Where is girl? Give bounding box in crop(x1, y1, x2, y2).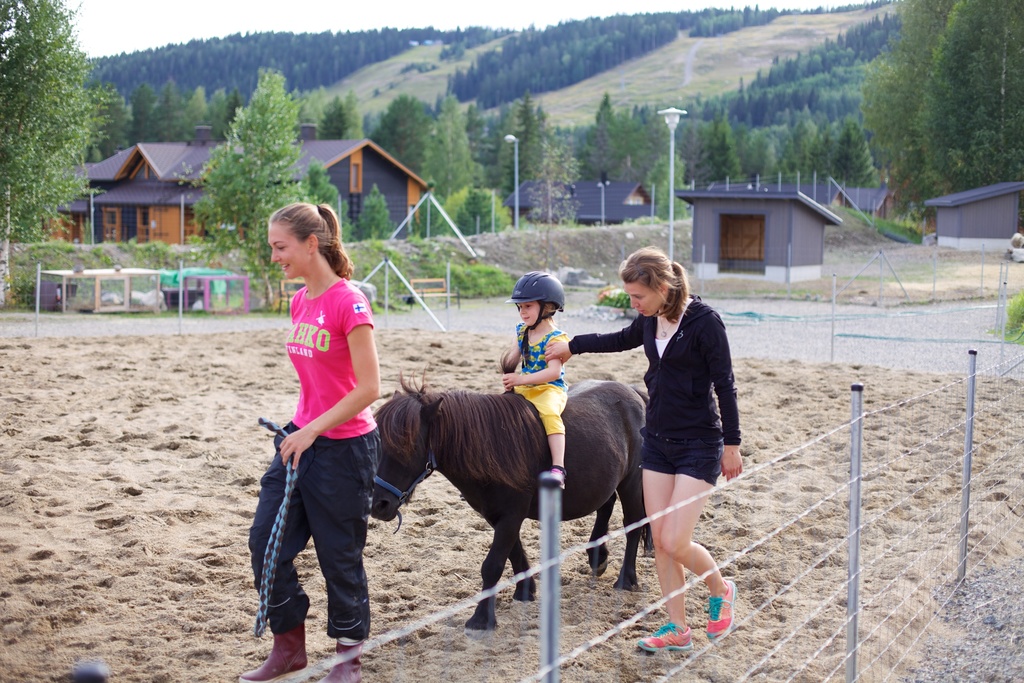
crop(257, 203, 378, 682).
